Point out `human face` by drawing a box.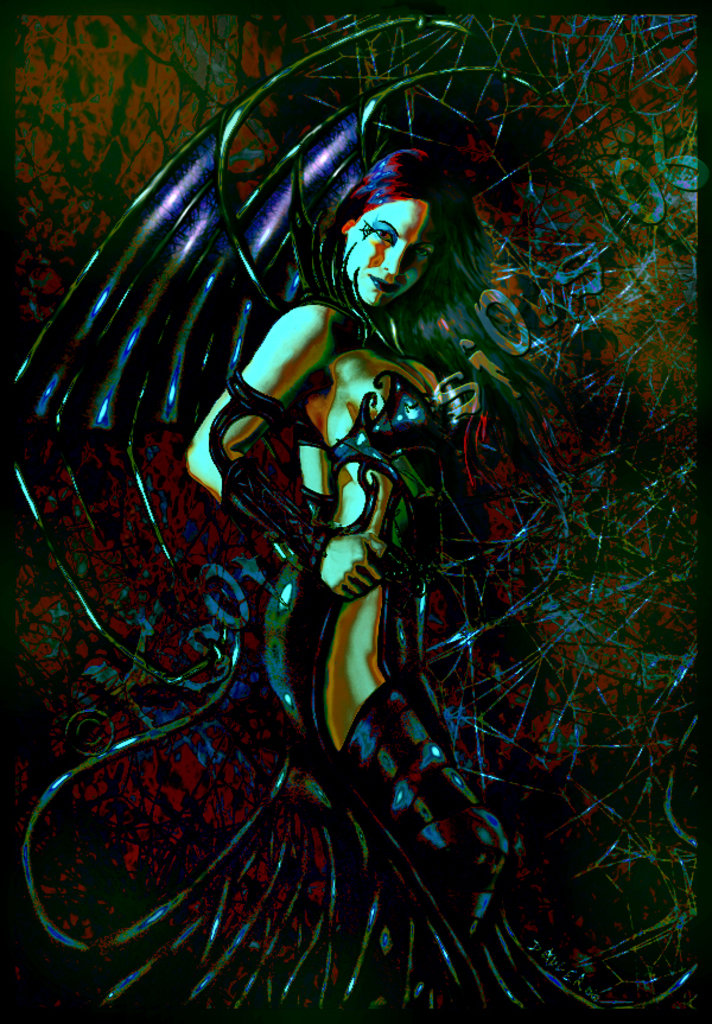
select_region(343, 193, 449, 313).
